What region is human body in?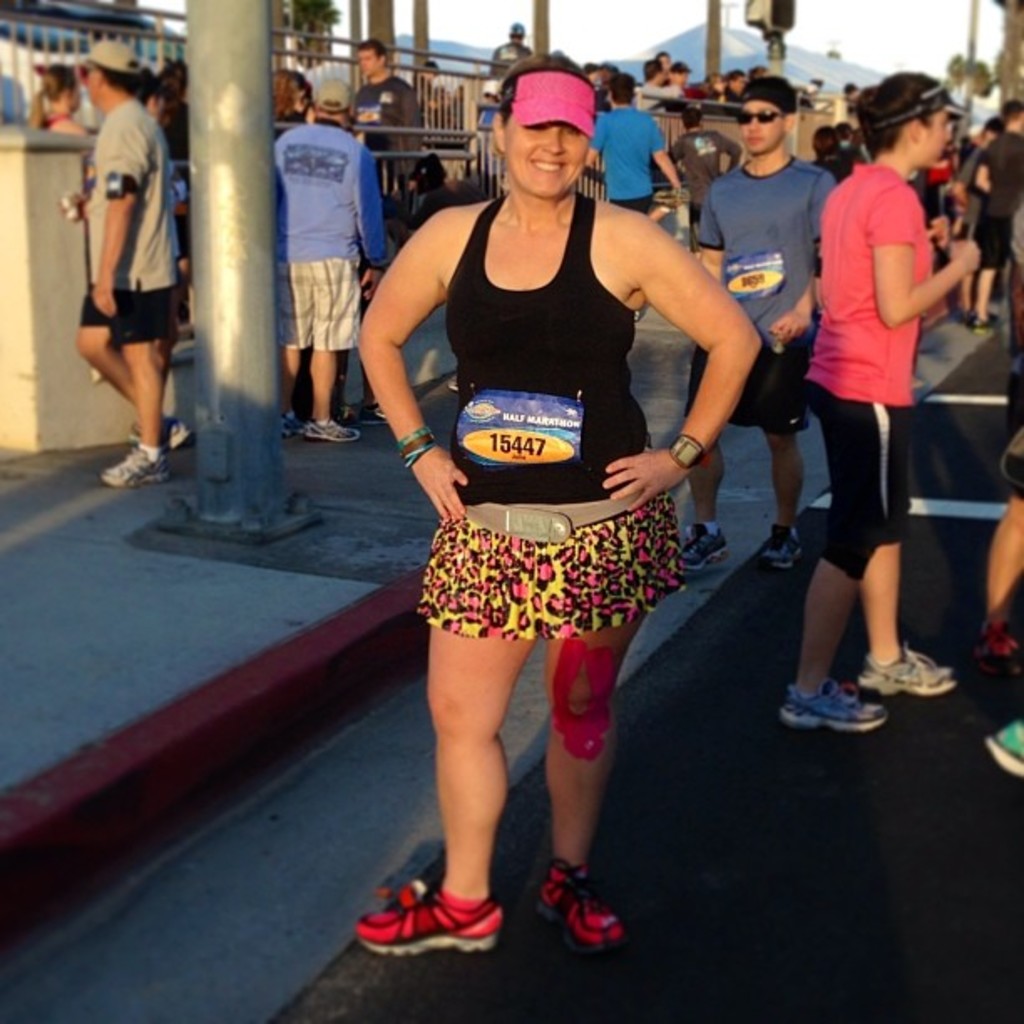
<bbox>35, 107, 95, 139</bbox>.
